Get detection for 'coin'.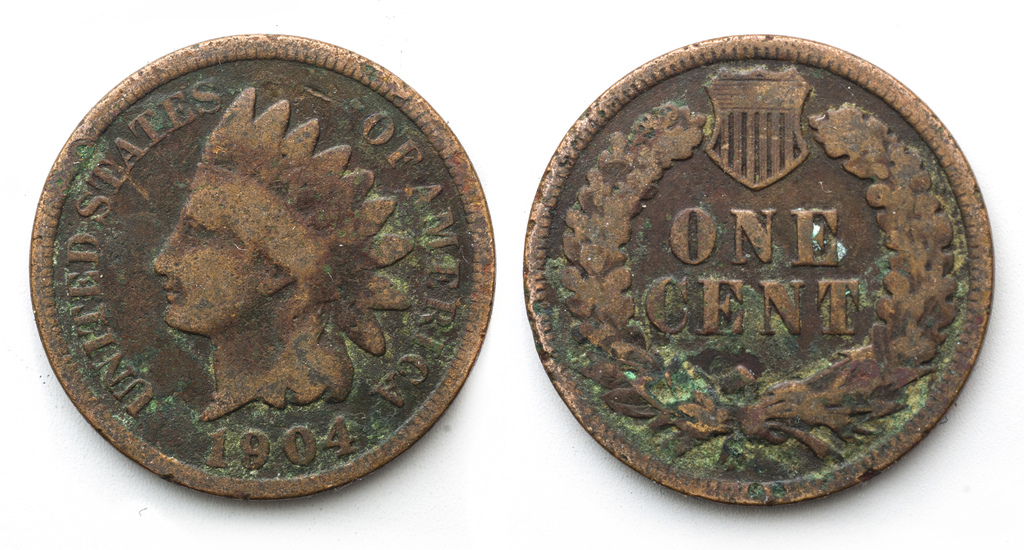
Detection: left=33, top=46, right=499, bottom=503.
